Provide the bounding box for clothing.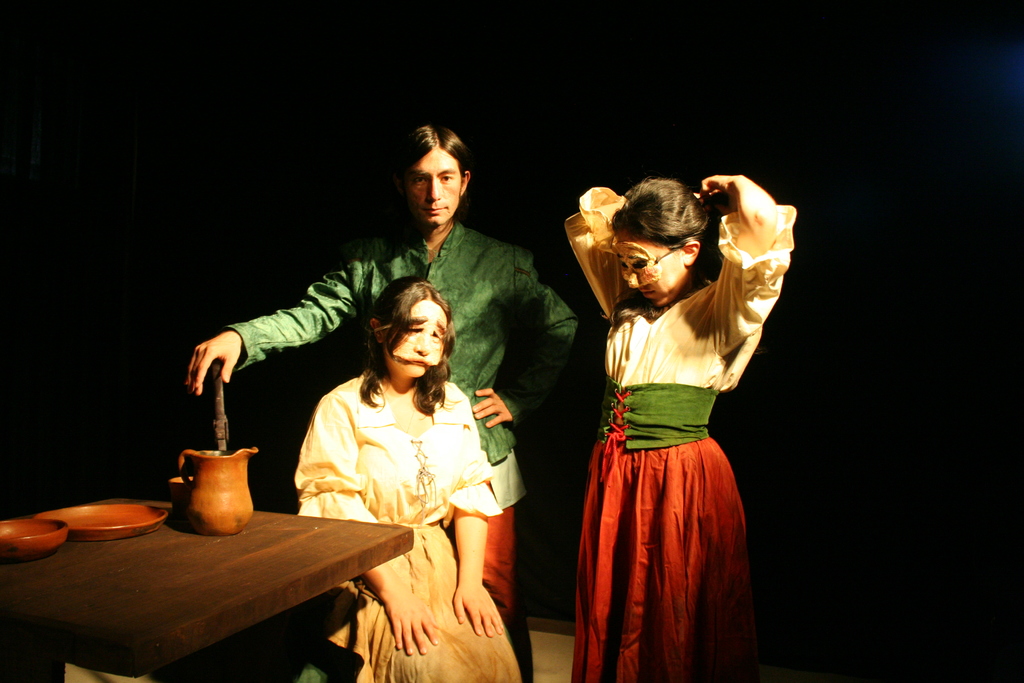
[228,220,575,616].
